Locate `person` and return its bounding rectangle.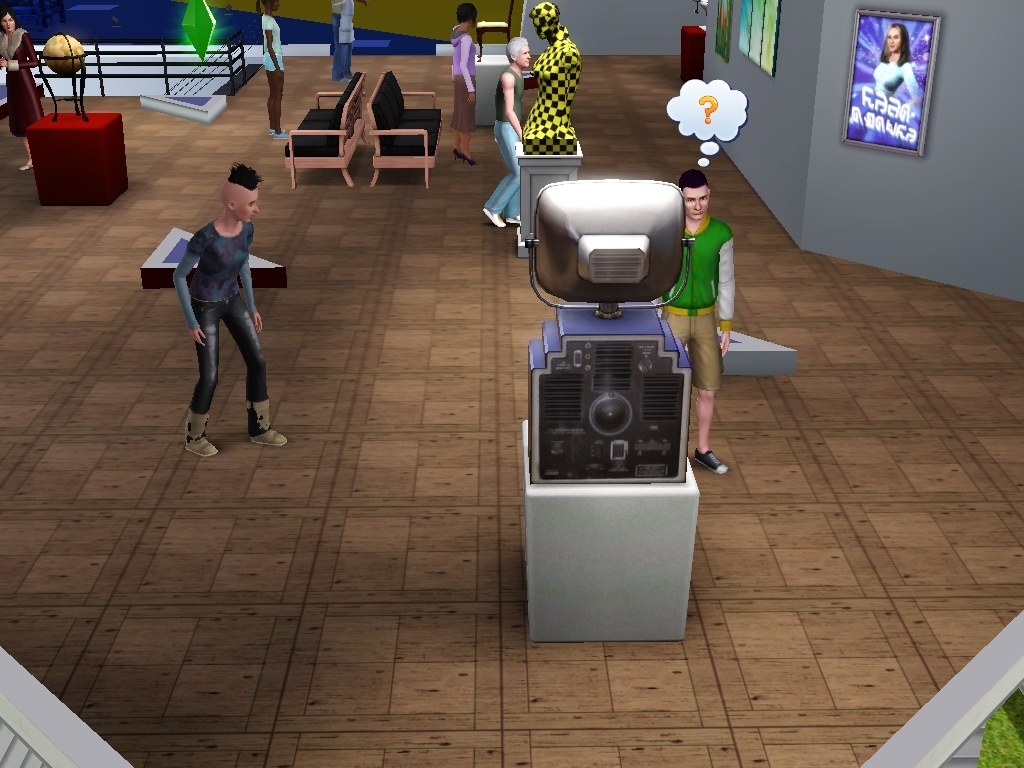
(2,11,51,183).
